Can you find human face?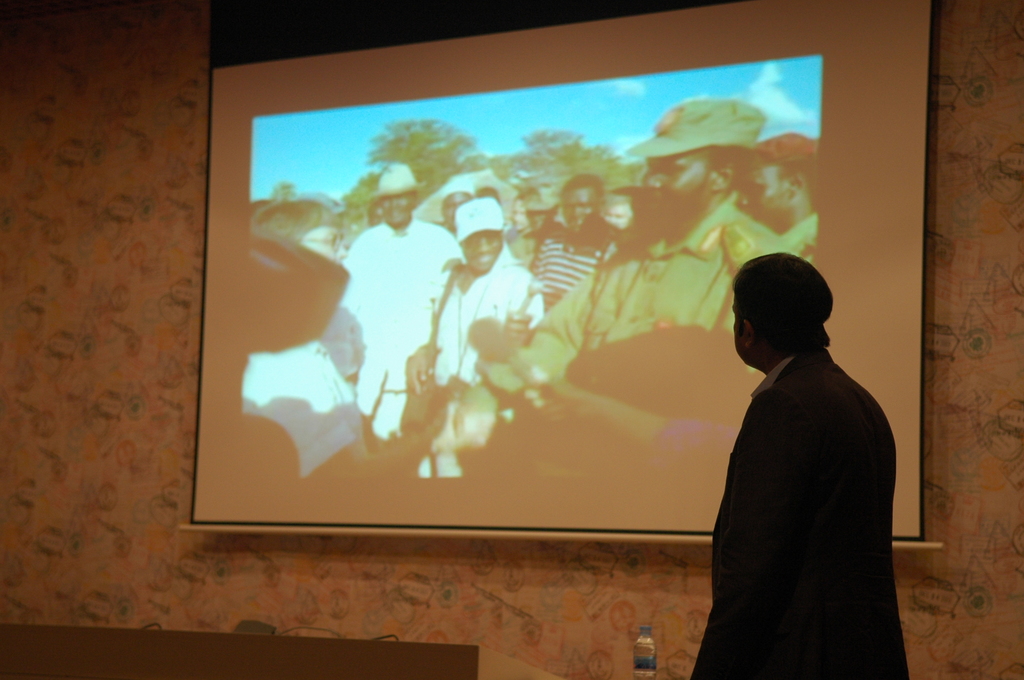
Yes, bounding box: detection(458, 226, 508, 266).
